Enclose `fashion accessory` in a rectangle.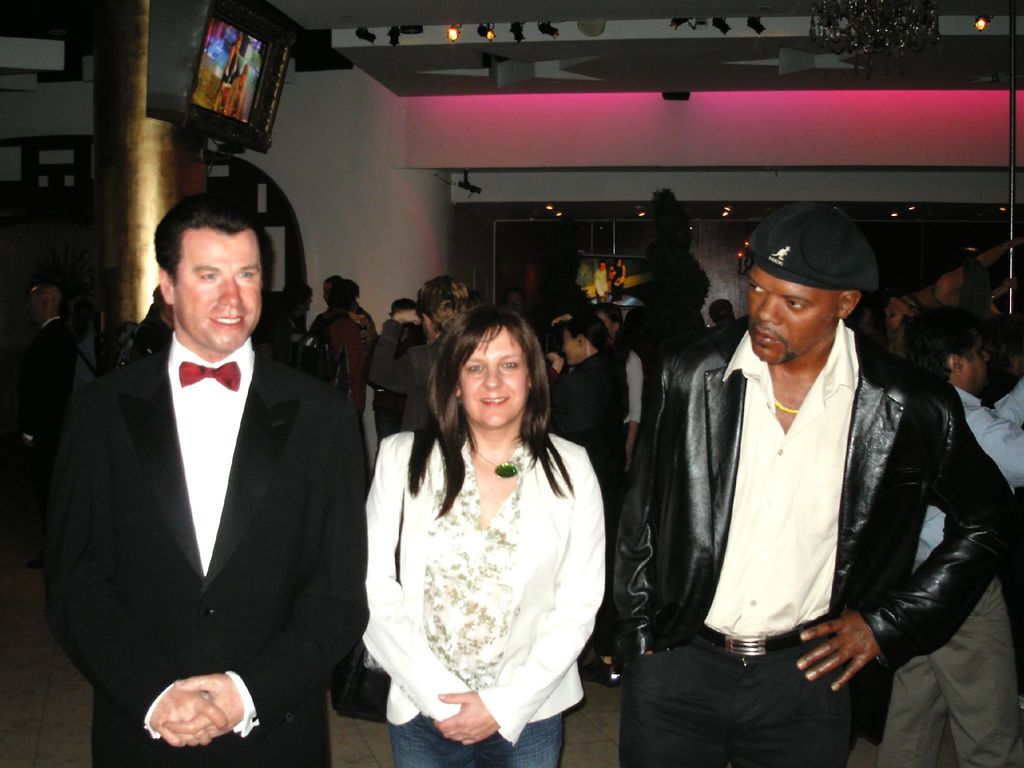
box(749, 196, 881, 295).
